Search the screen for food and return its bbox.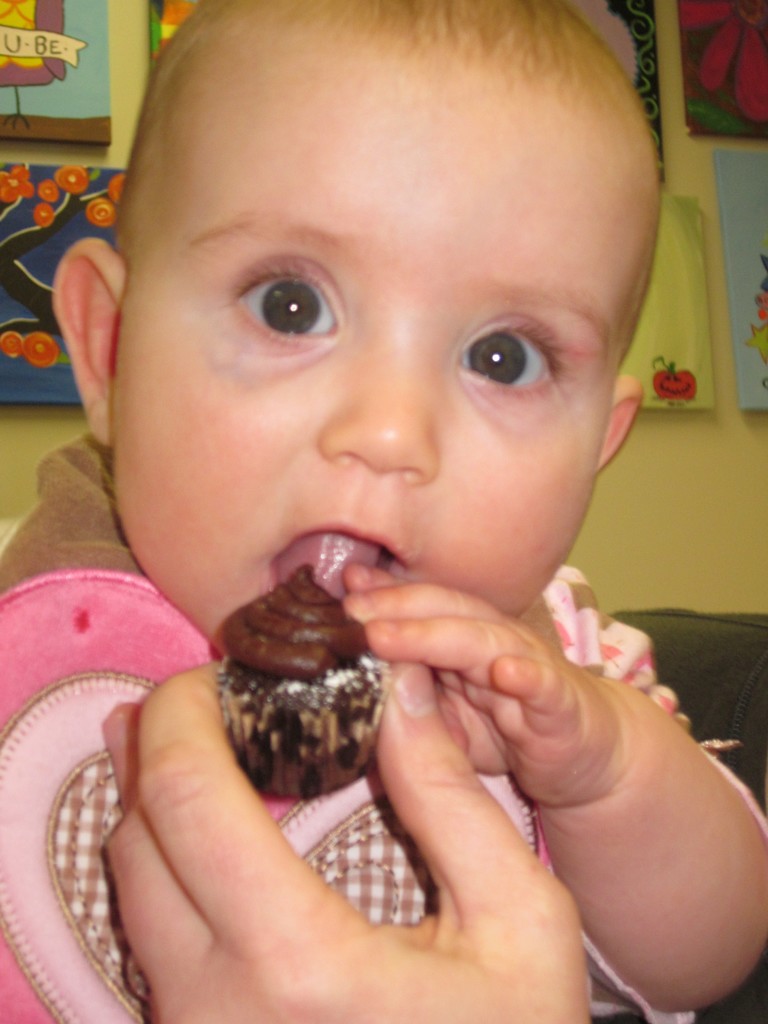
Found: (x1=213, y1=559, x2=393, y2=817).
